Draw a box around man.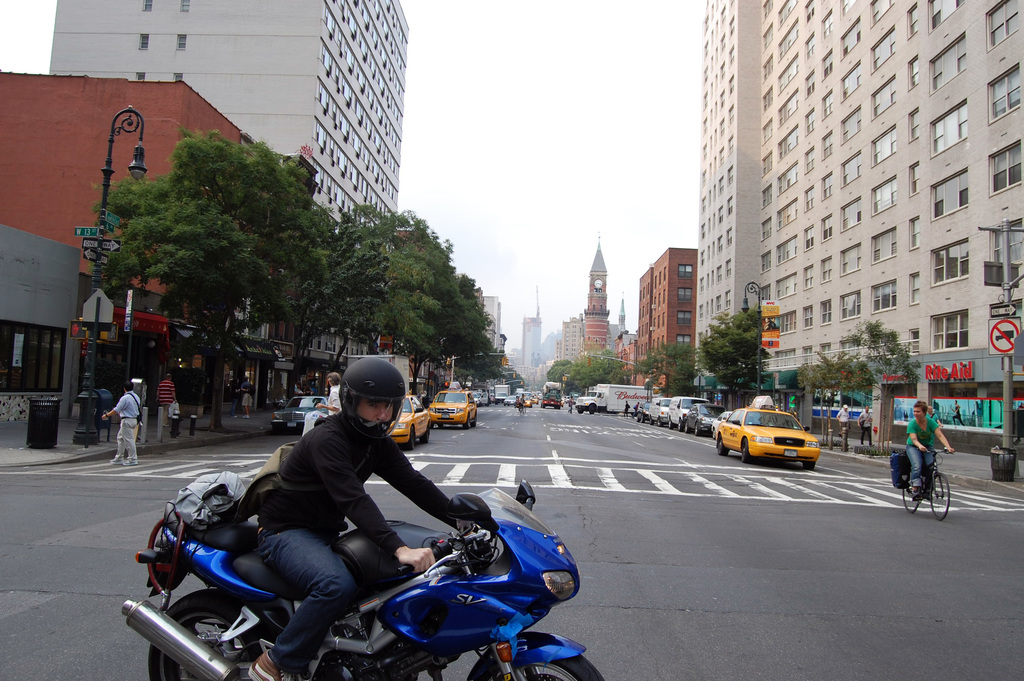
[622,400,630,417].
